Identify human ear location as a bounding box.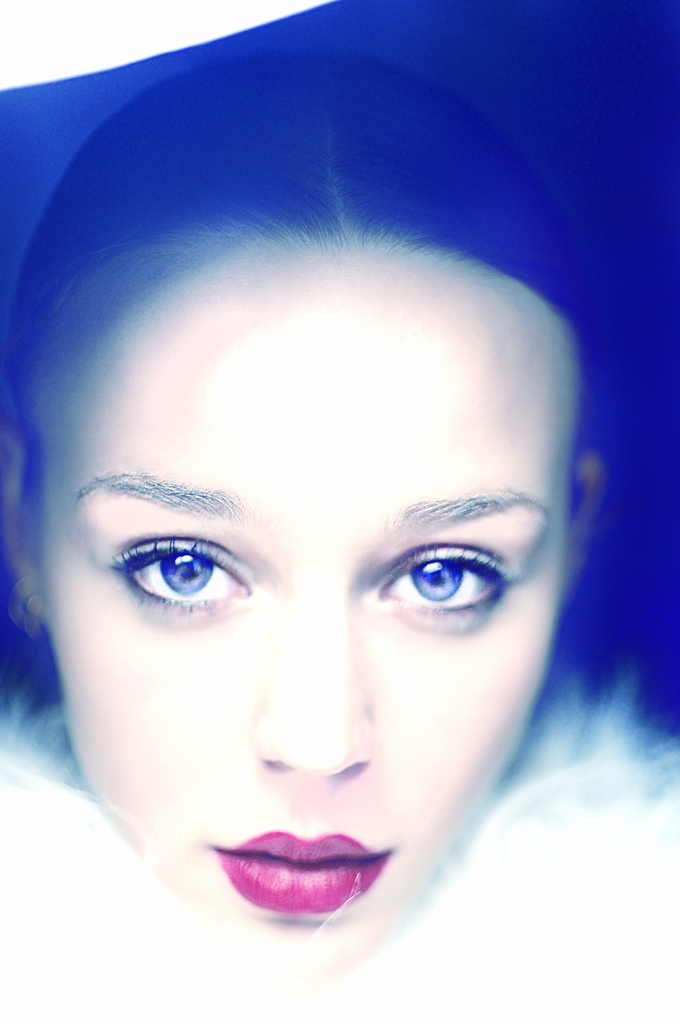
x1=572 y1=455 x2=612 y2=581.
